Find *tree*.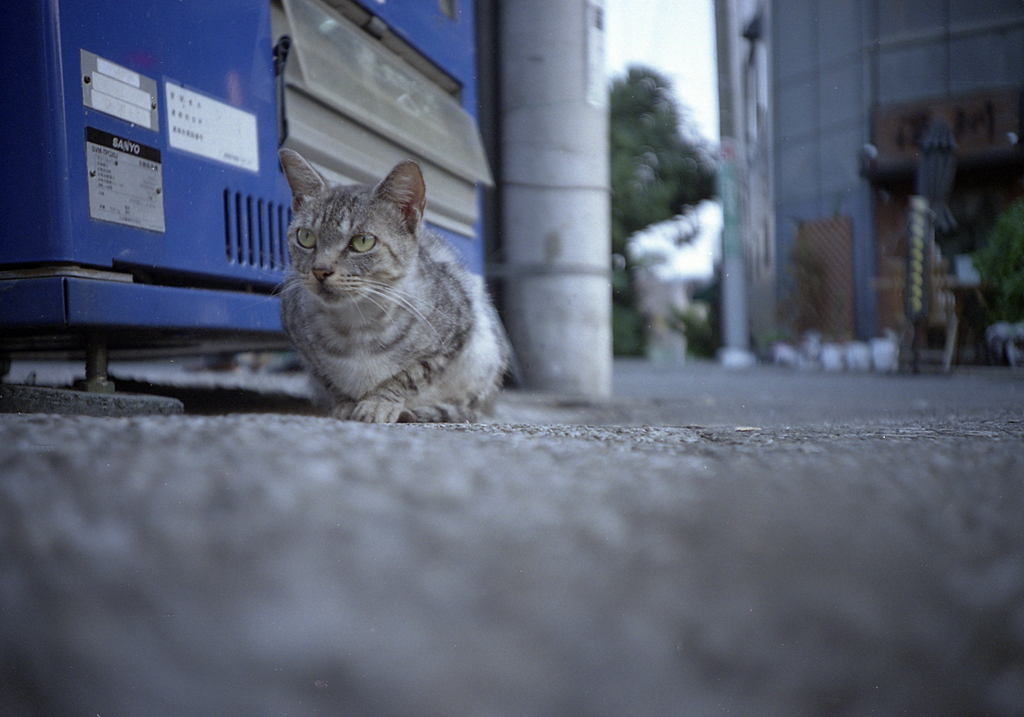
bbox=[610, 67, 721, 352].
